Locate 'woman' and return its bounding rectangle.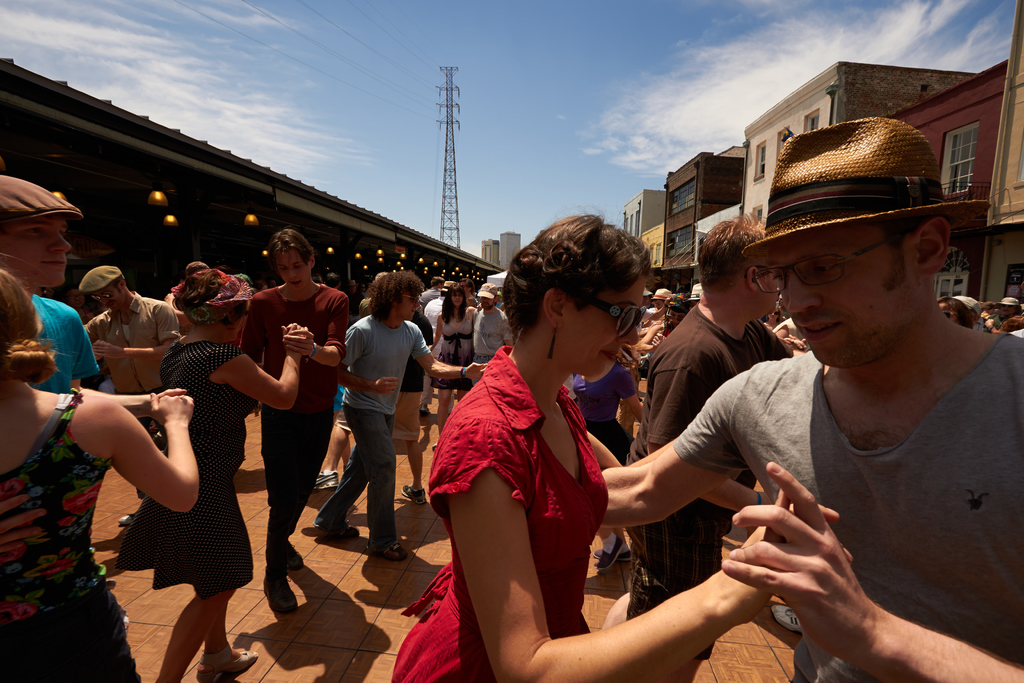
[0, 273, 209, 682].
